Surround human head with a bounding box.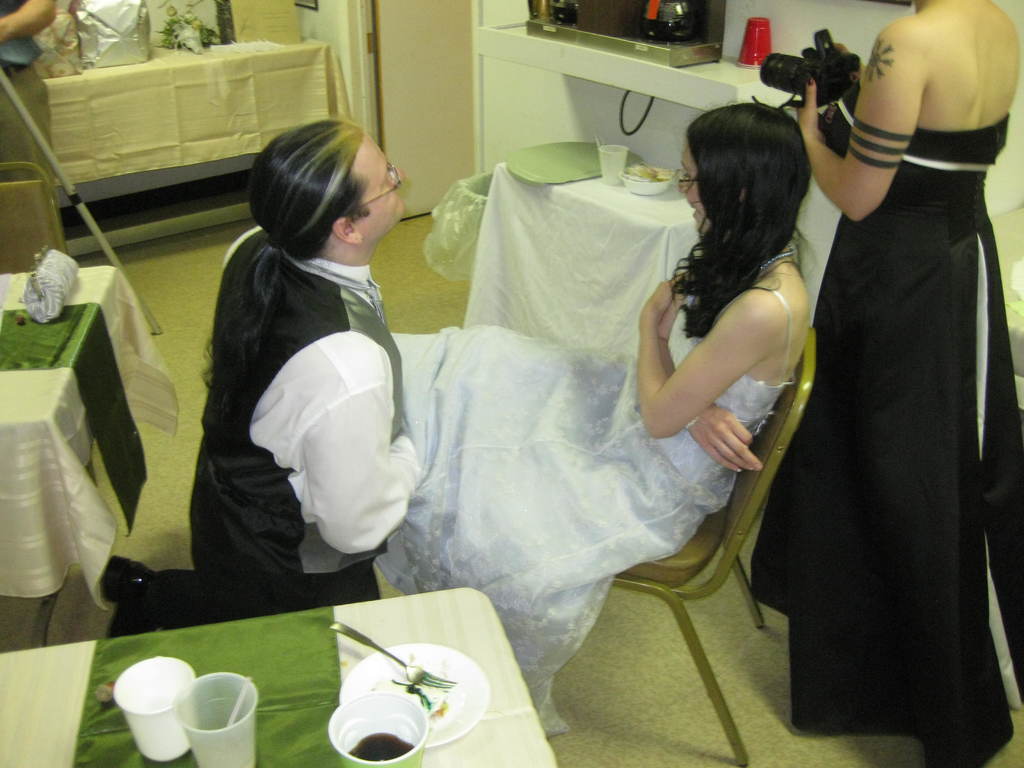
select_region(246, 119, 409, 263).
